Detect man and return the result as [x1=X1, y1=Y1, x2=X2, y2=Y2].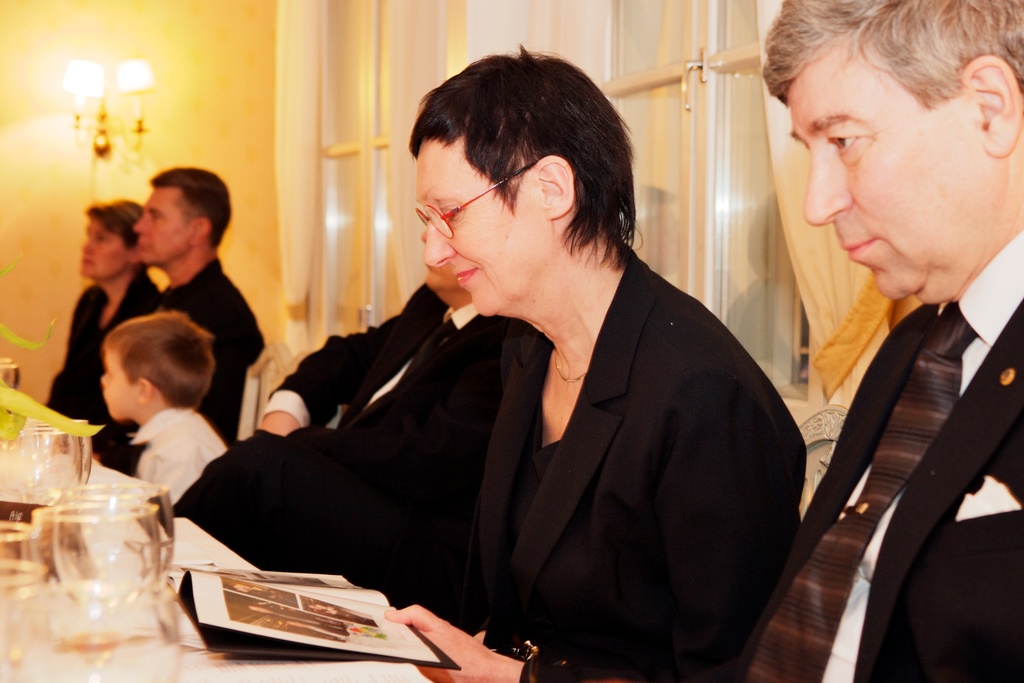
[x1=738, y1=41, x2=1023, y2=641].
